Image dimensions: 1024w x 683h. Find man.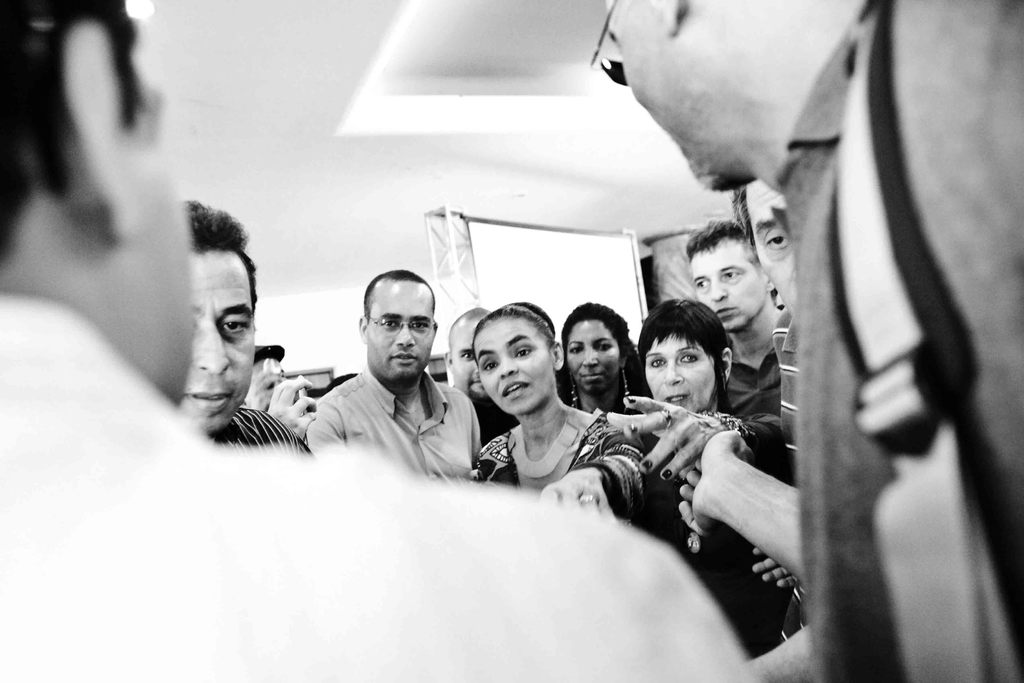
[x1=681, y1=219, x2=799, y2=479].
